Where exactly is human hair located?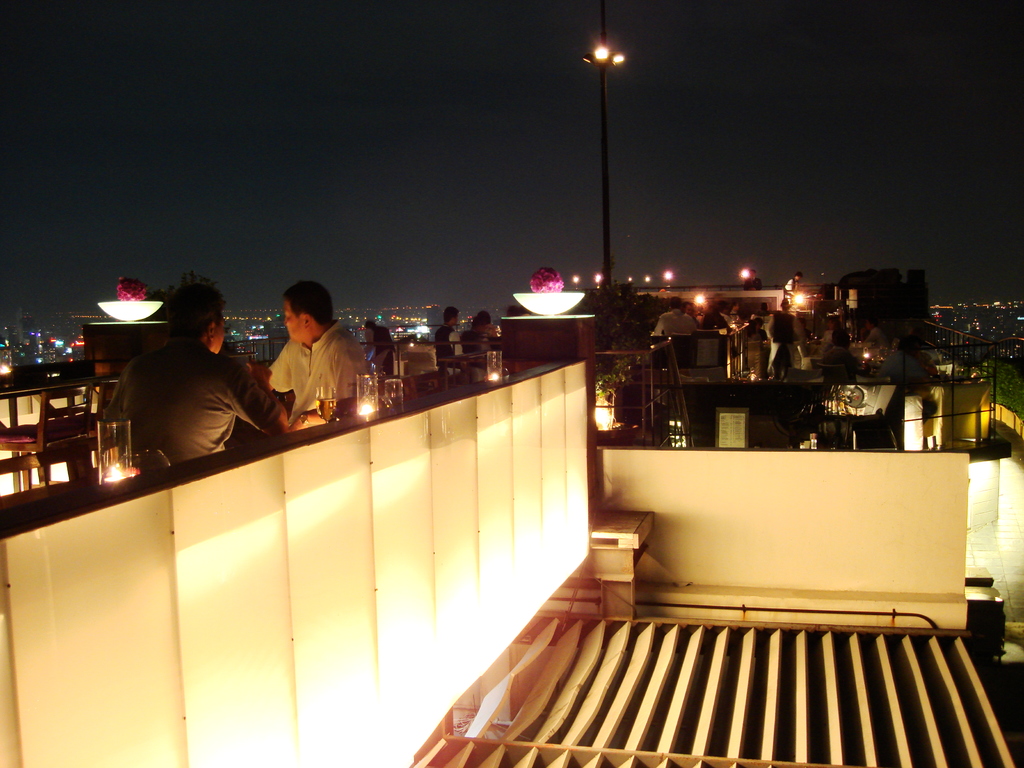
Its bounding box is pyautogui.locateOnScreen(161, 276, 228, 351).
